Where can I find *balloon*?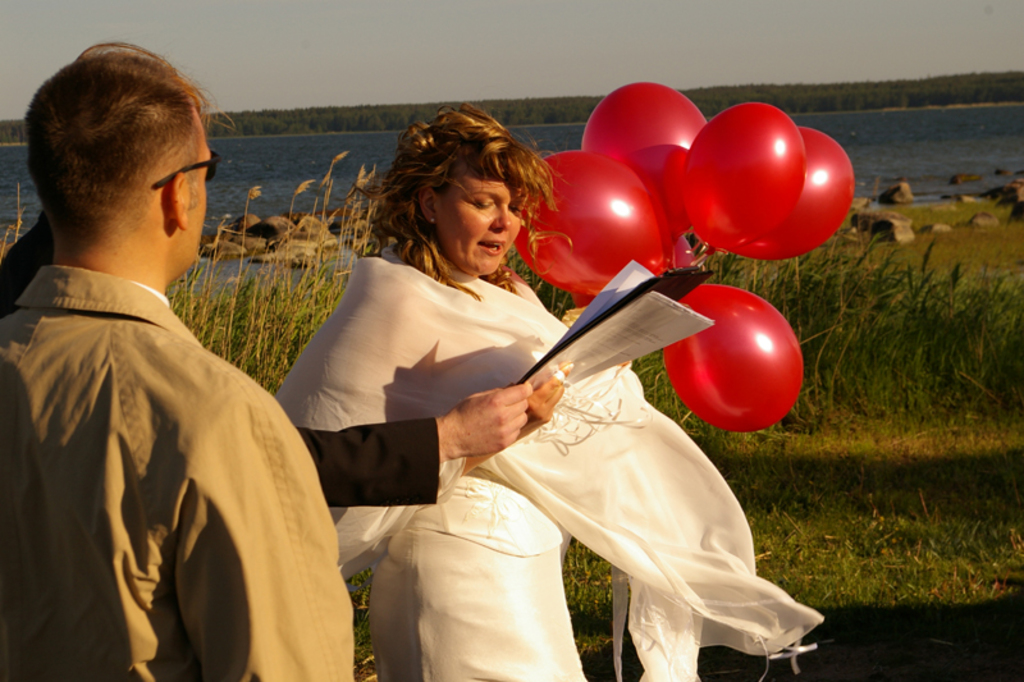
You can find it at bbox=(659, 283, 804, 434).
